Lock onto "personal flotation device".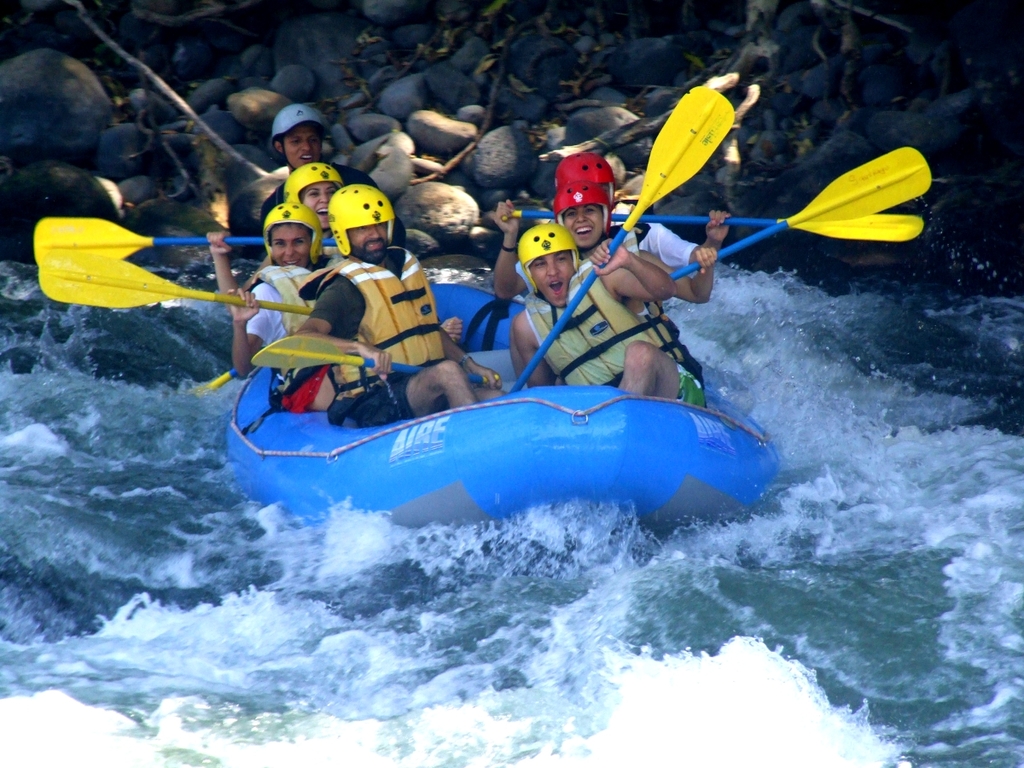
Locked: bbox=[609, 224, 684, 336].
